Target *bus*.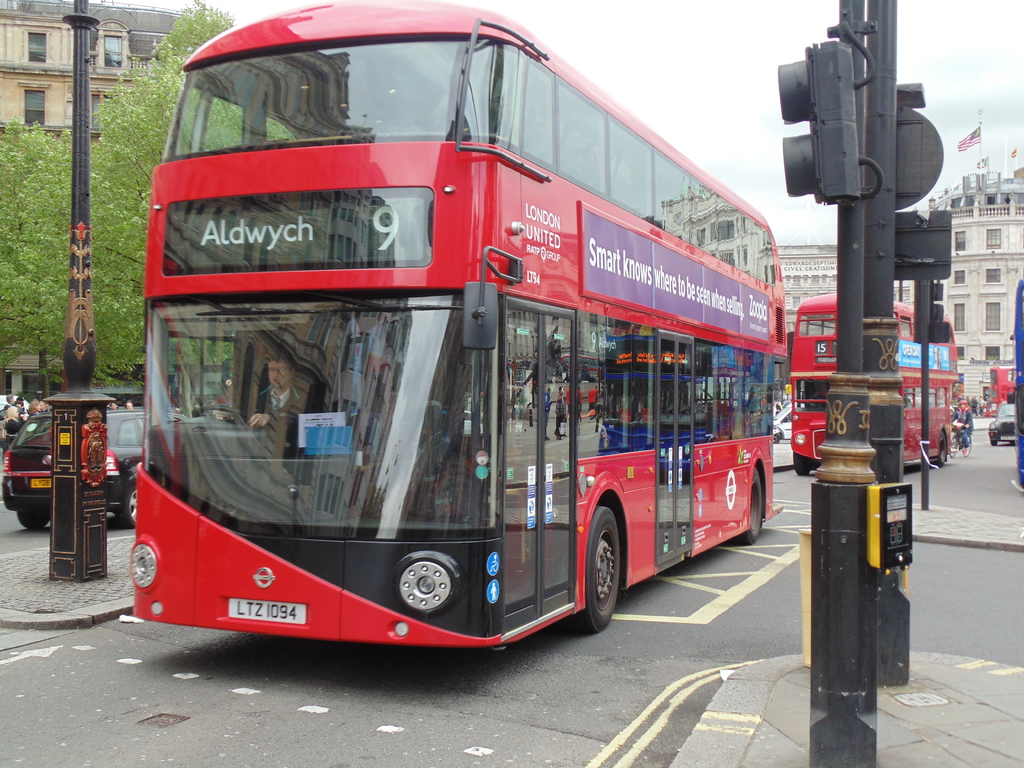
Target region: {"left": 988, "top": 365, "right": 1013, "bottom": 412}.
